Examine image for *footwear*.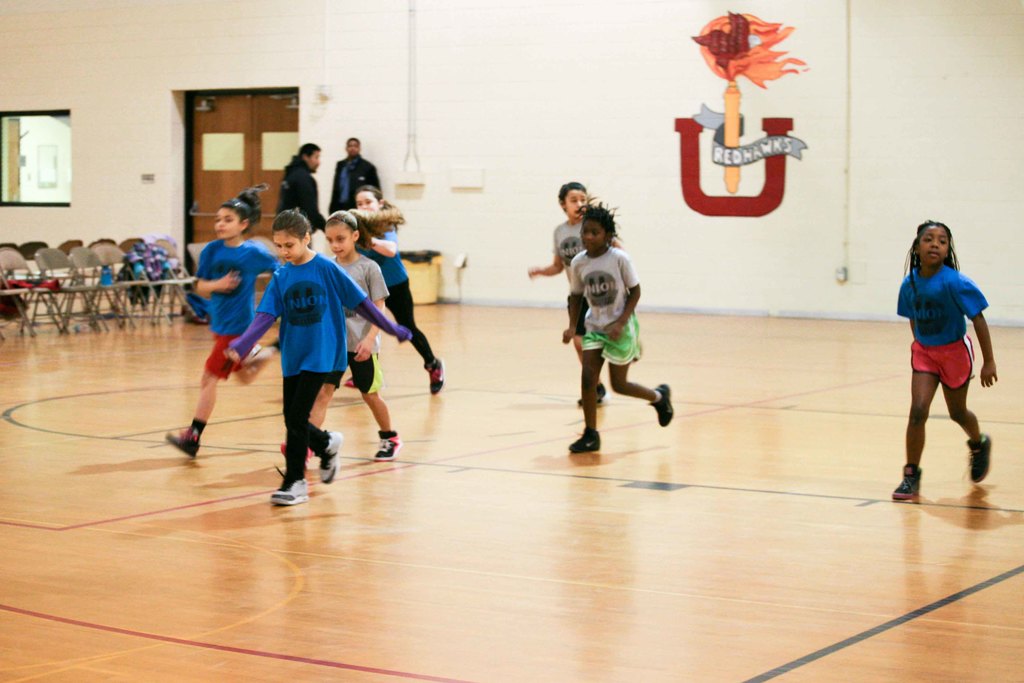
Examination result: select_region(312, 429, 344, 484).
